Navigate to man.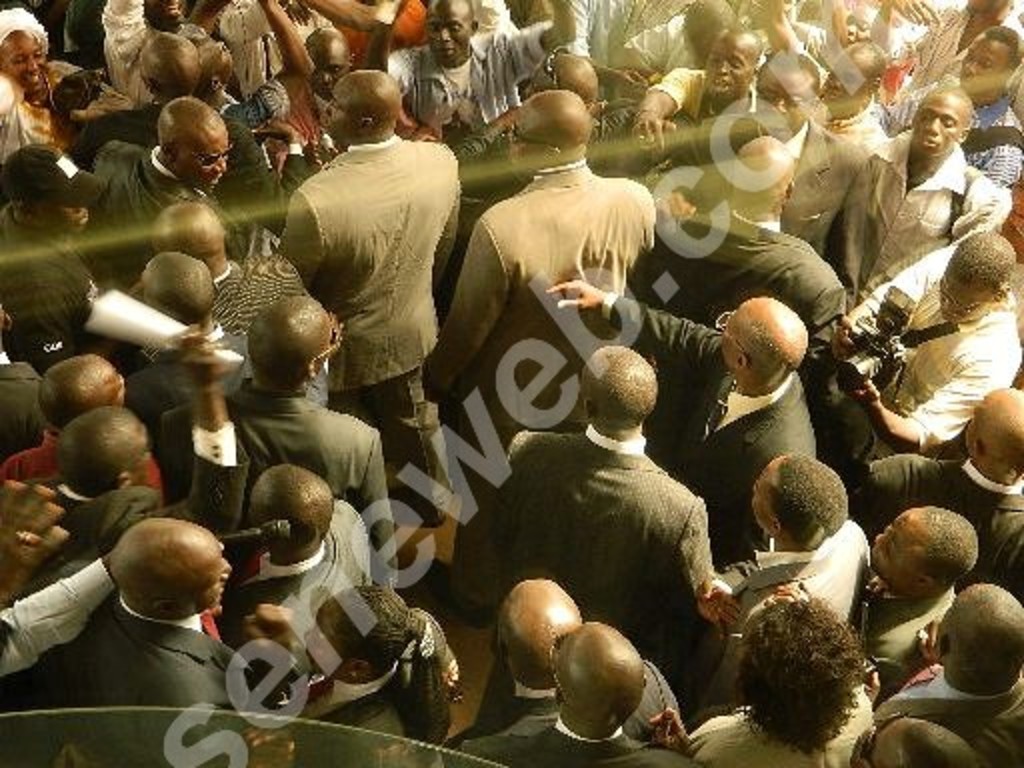
Navigation target: l=616, t=0, r=738, b=80.
